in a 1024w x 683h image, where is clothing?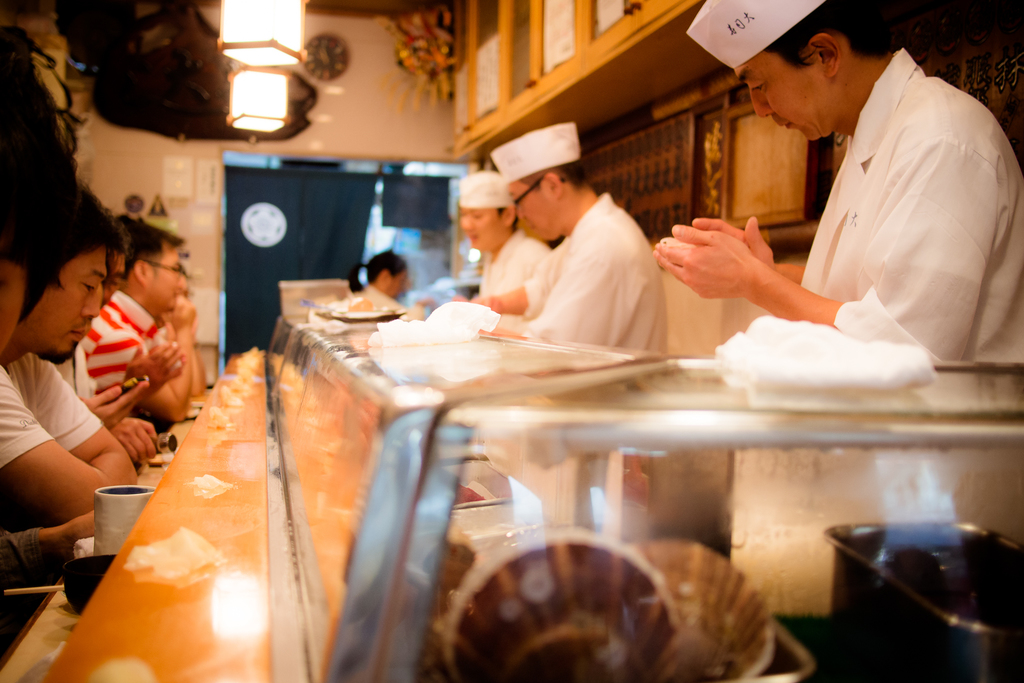
477, 231, 551, 298.
